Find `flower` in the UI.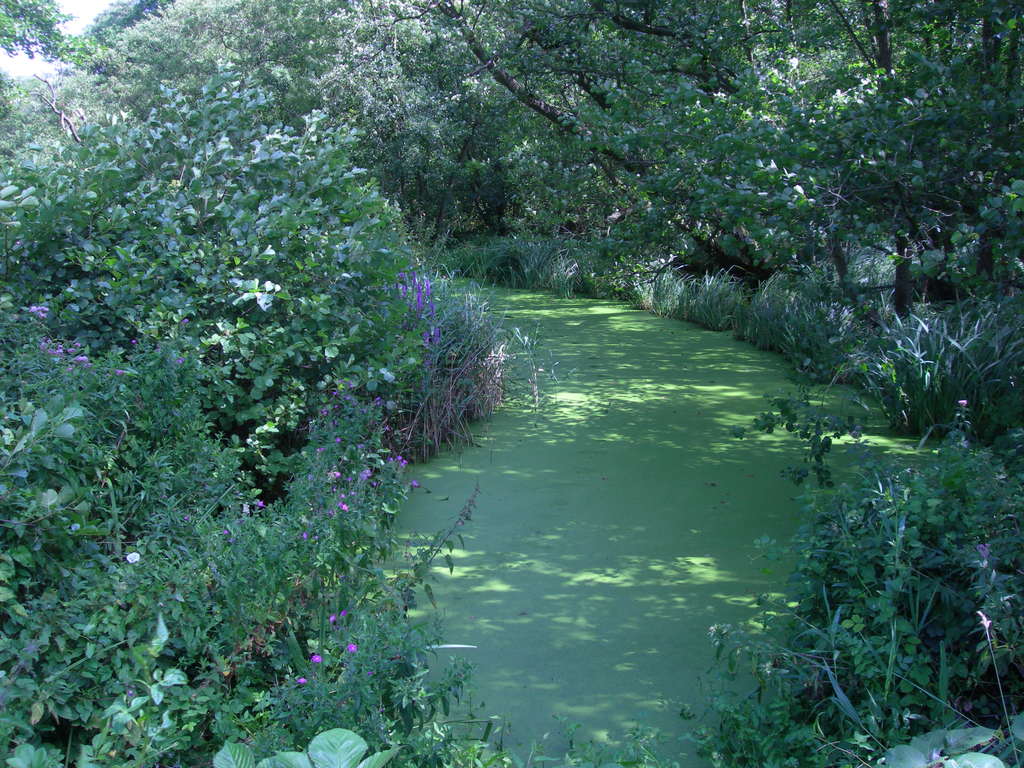
UI element at 179,356,184,362.
